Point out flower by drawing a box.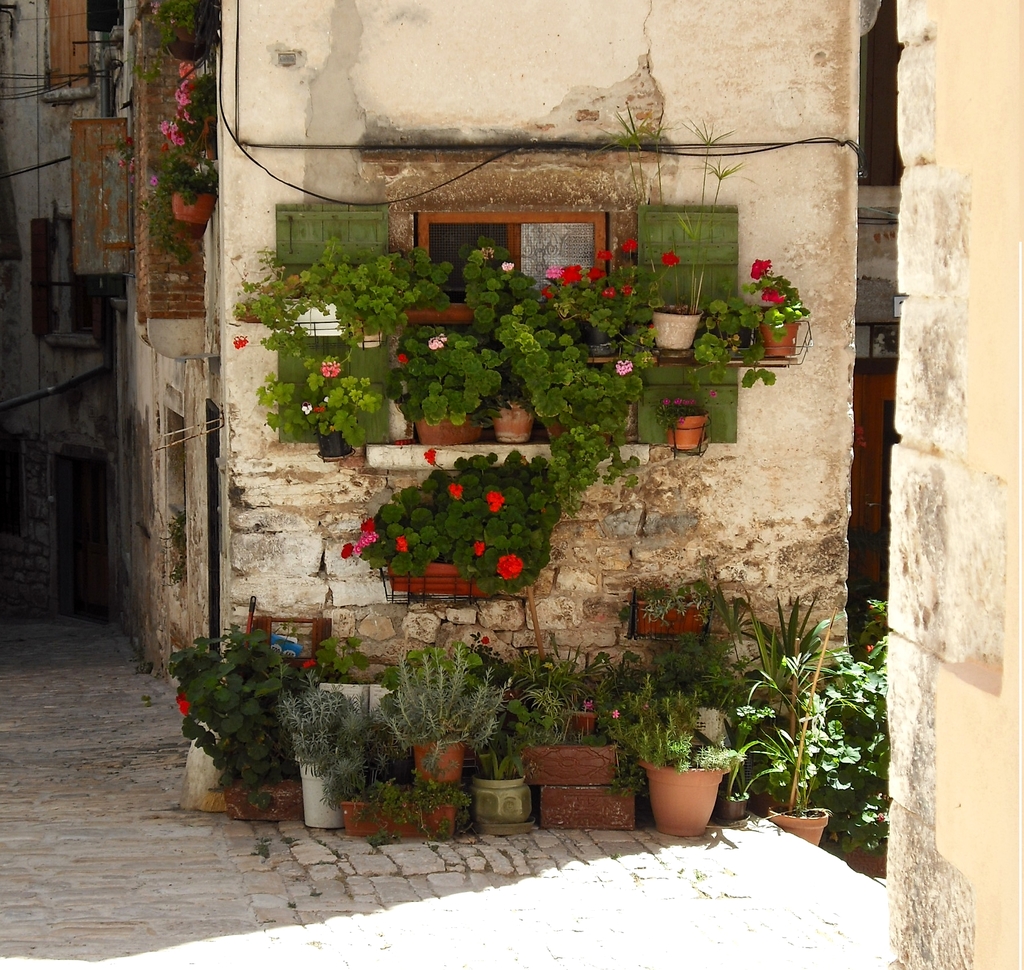
pyautogui.locateOnScreen(563, 264, 587, 282).
